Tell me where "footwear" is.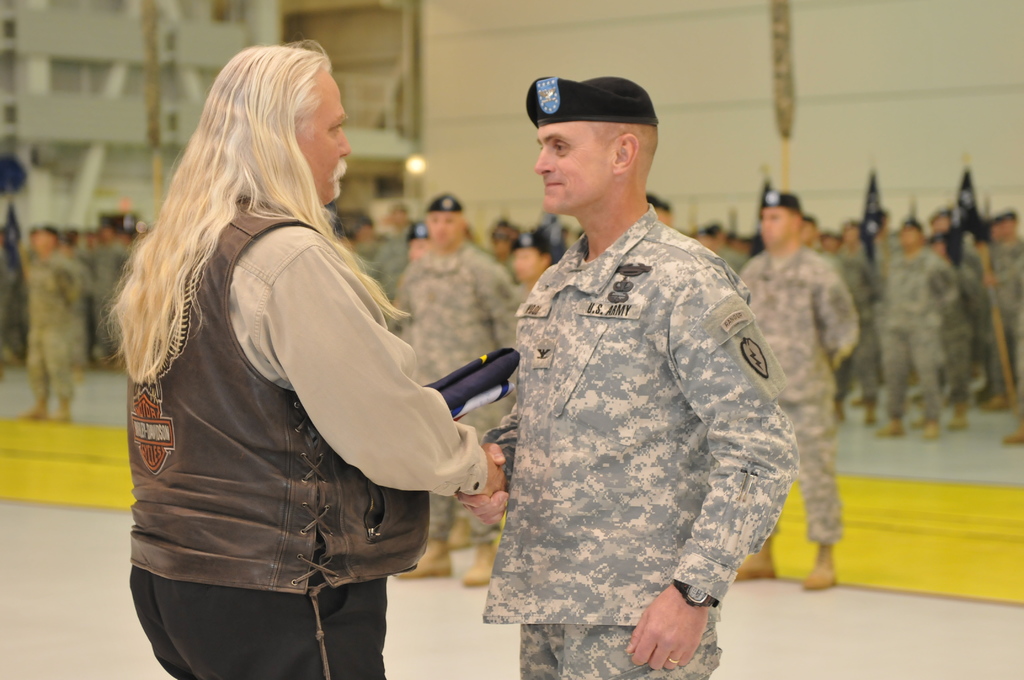
"footwear" is at bbox=[21, 398, 46, 416].
